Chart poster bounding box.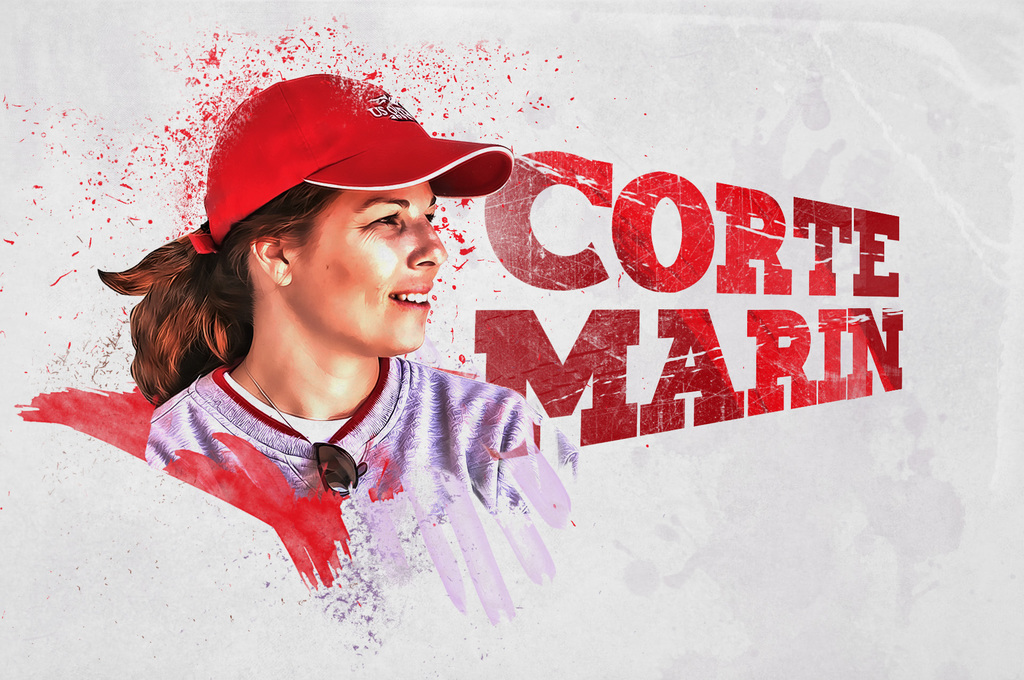
Charted: bbox(0, 0, 1023, 679).
